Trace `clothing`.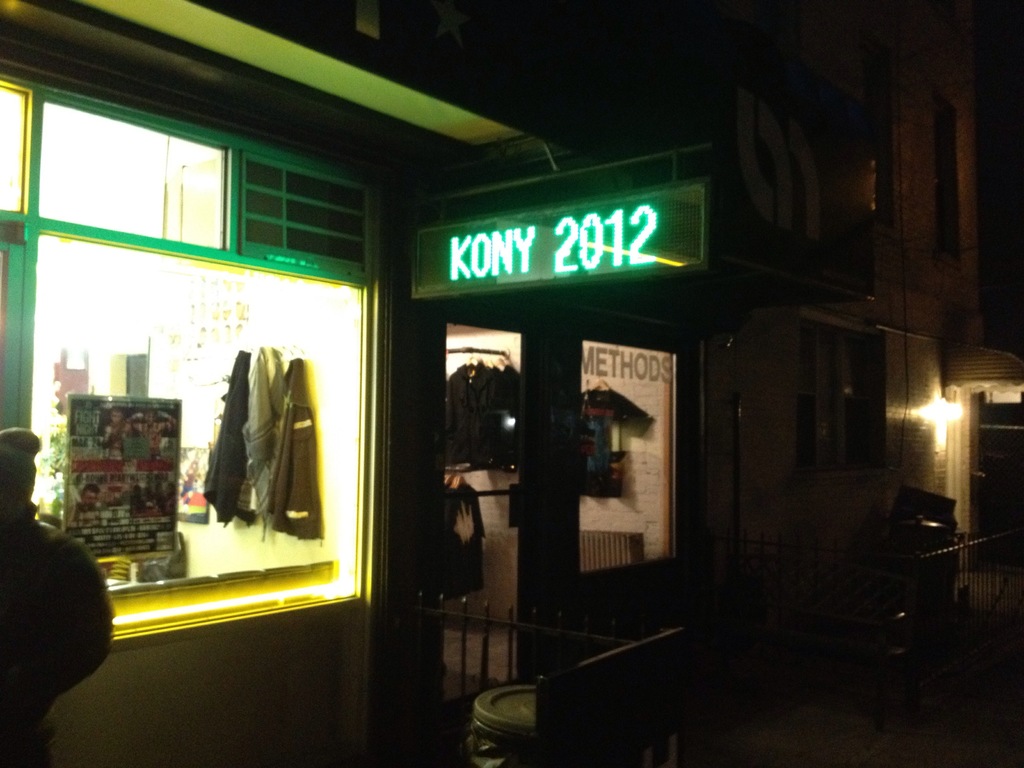
Traced to bbox=[205, 350, 248, 529].
